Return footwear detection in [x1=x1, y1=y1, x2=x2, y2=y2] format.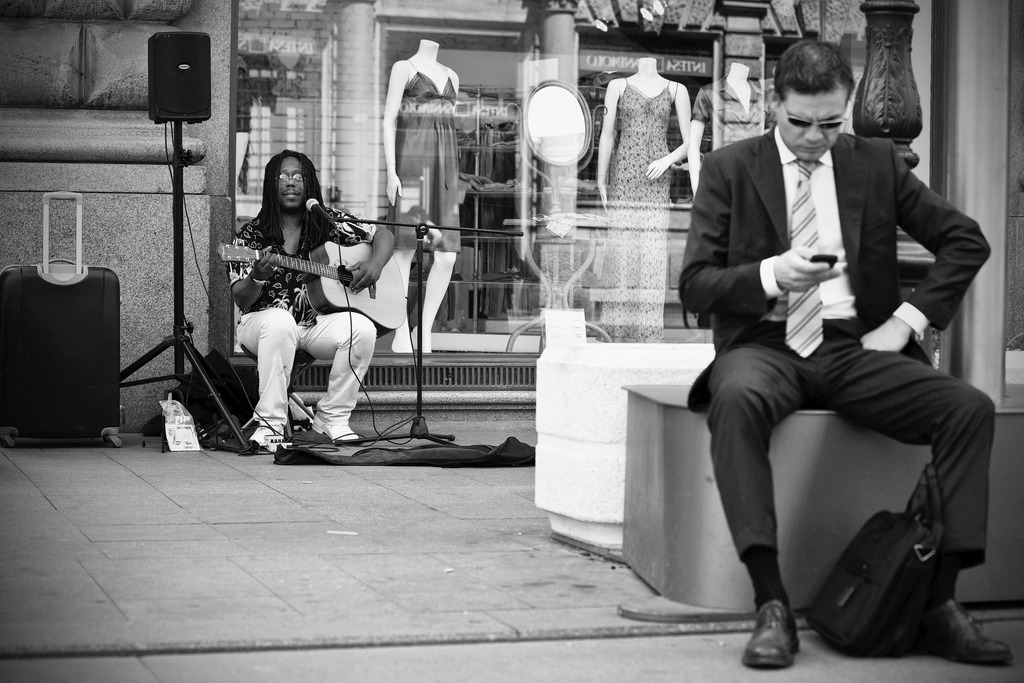
[x1=908, y1=598, x2=1012, y2=667].
